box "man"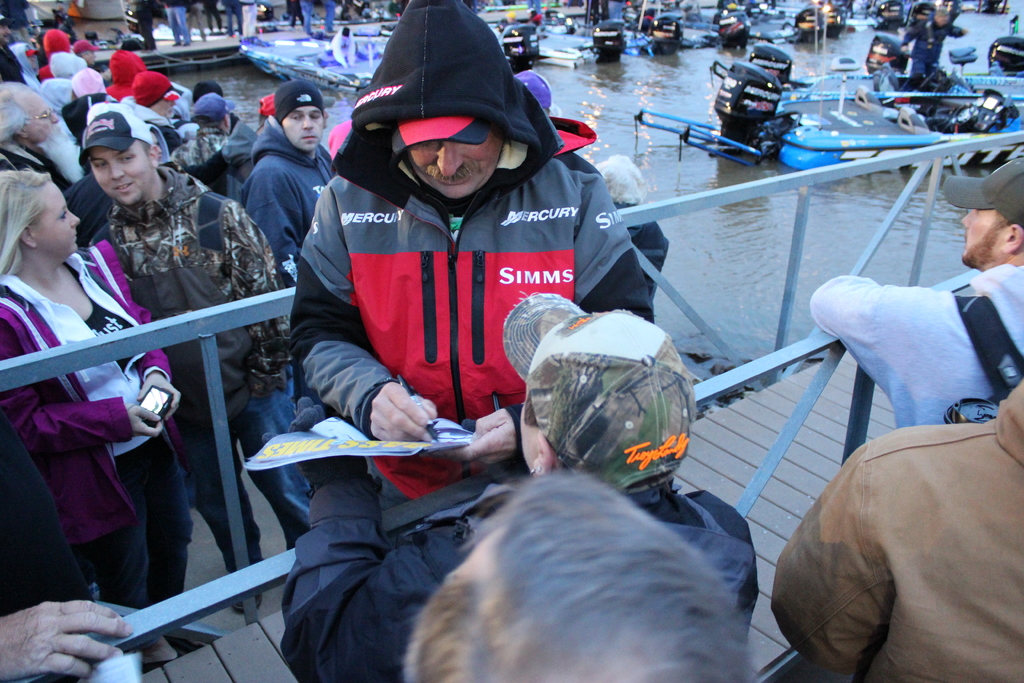
{"x1": 285, "y1": 0, "x2": 653, "y2": 538}
